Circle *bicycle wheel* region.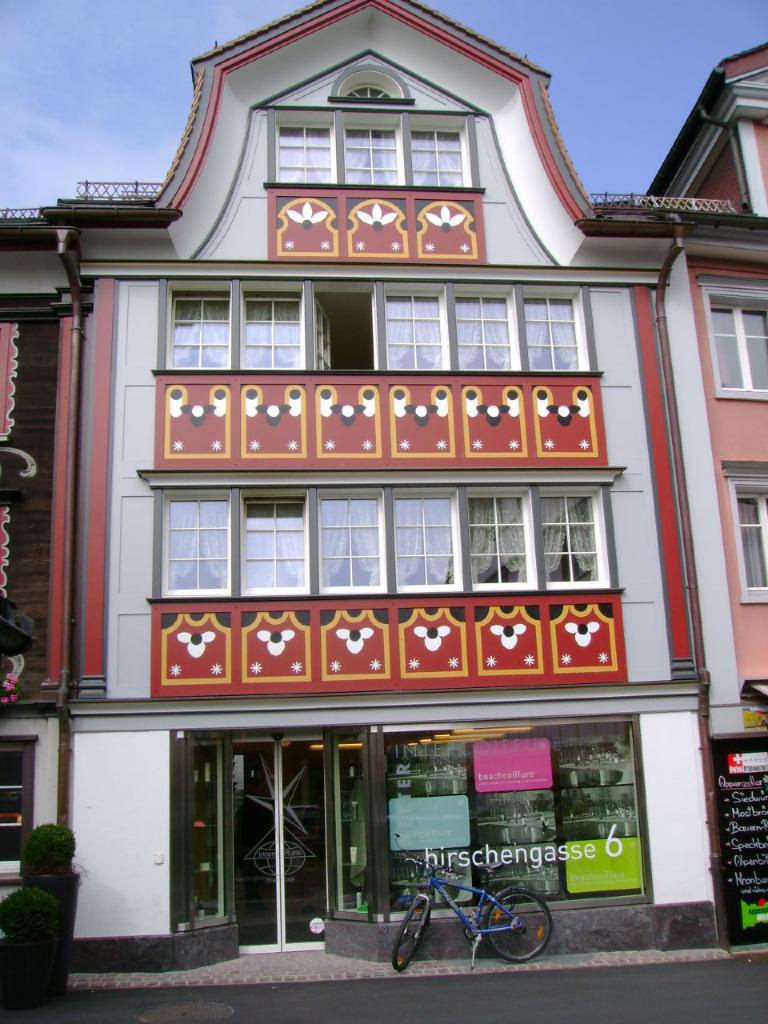
Region: (491,892,559,960).
